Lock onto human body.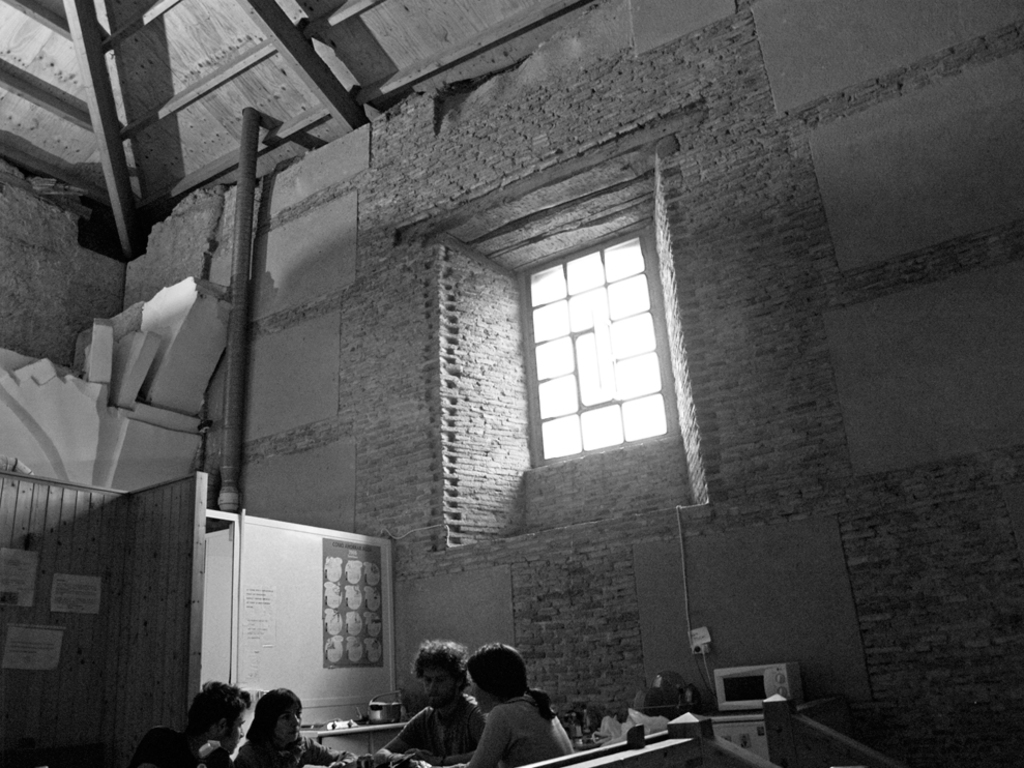
Locked: detection(442, 644, 579, 767).
